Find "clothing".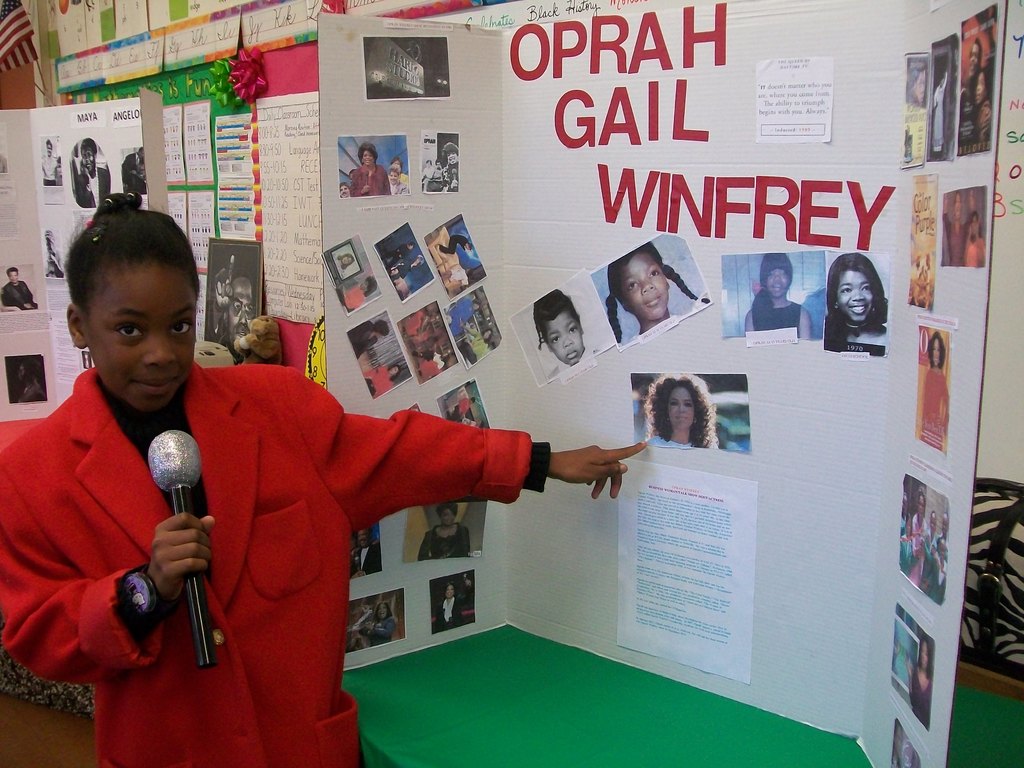
442,299,472,336.
